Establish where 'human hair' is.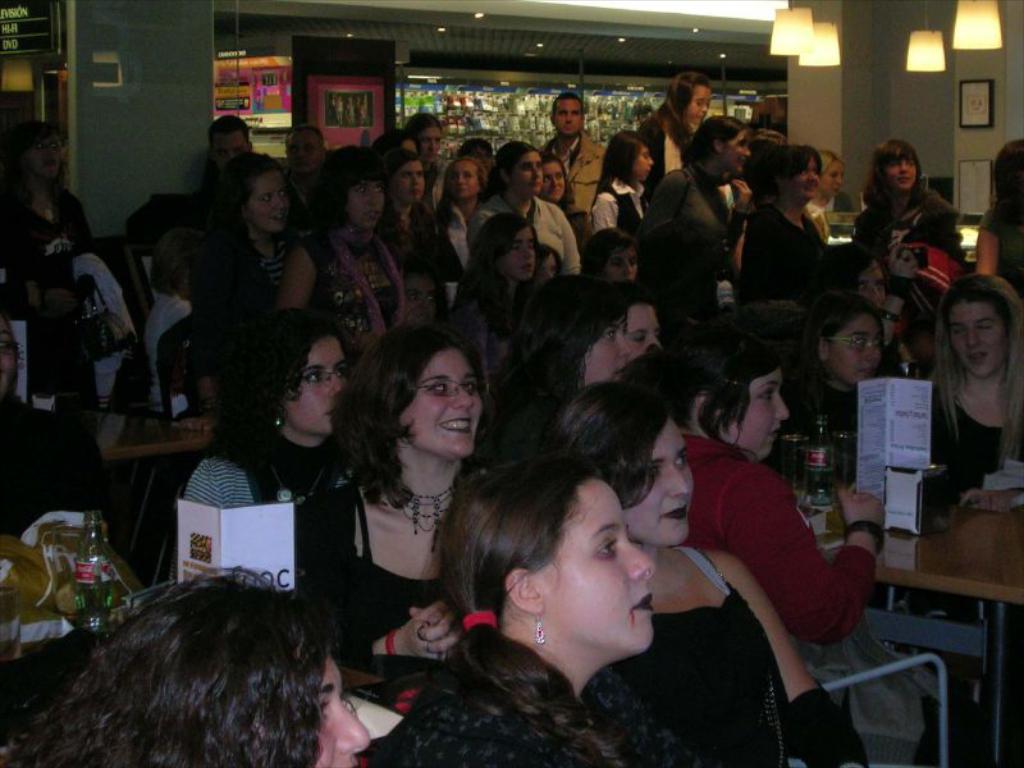
Established at bbox=(855, 137, 924, 220).
